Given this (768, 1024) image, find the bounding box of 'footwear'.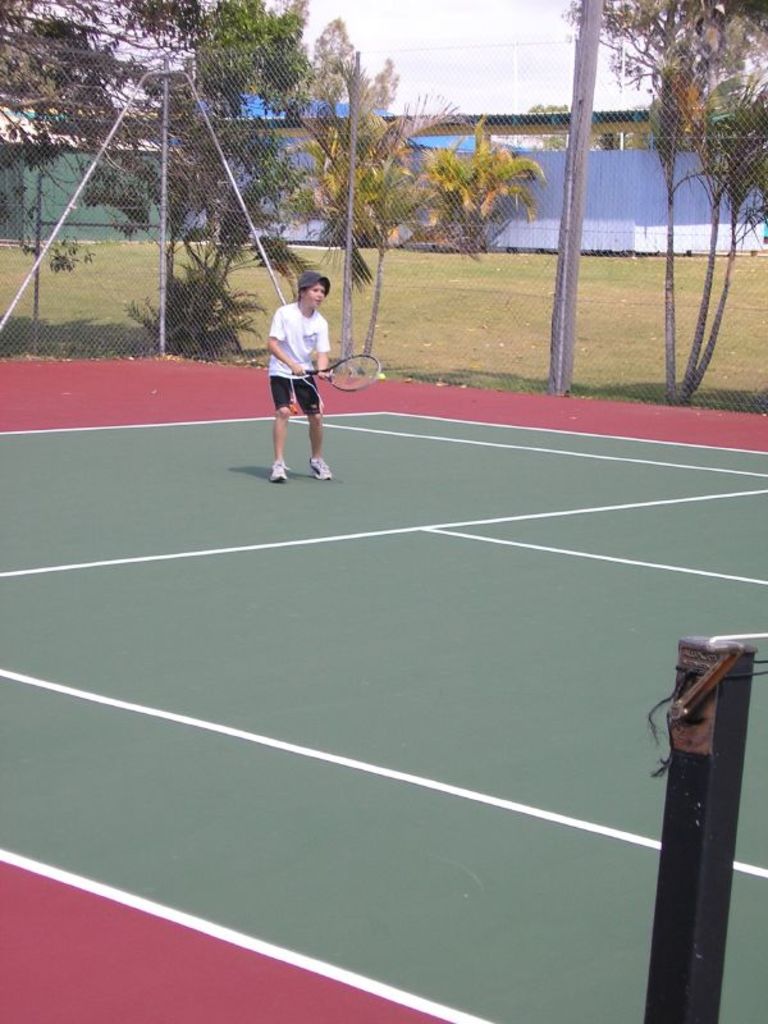
rect(311, 454, 332, 485).
